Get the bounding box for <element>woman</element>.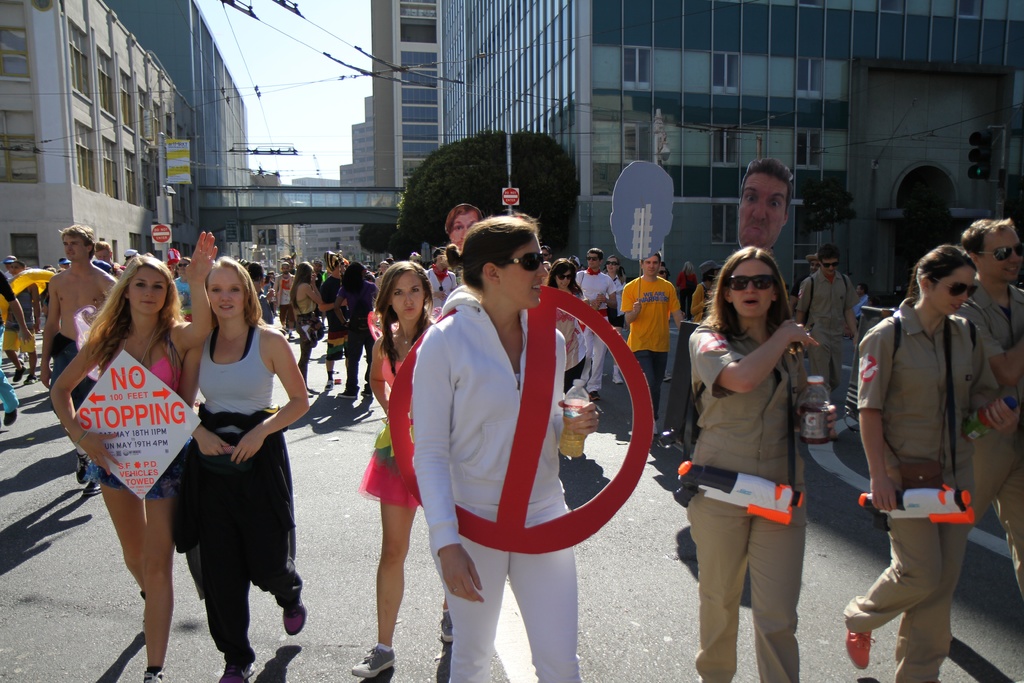
{"x1": 687, "y1": 247, "x2": 836, "y2": 682}.
